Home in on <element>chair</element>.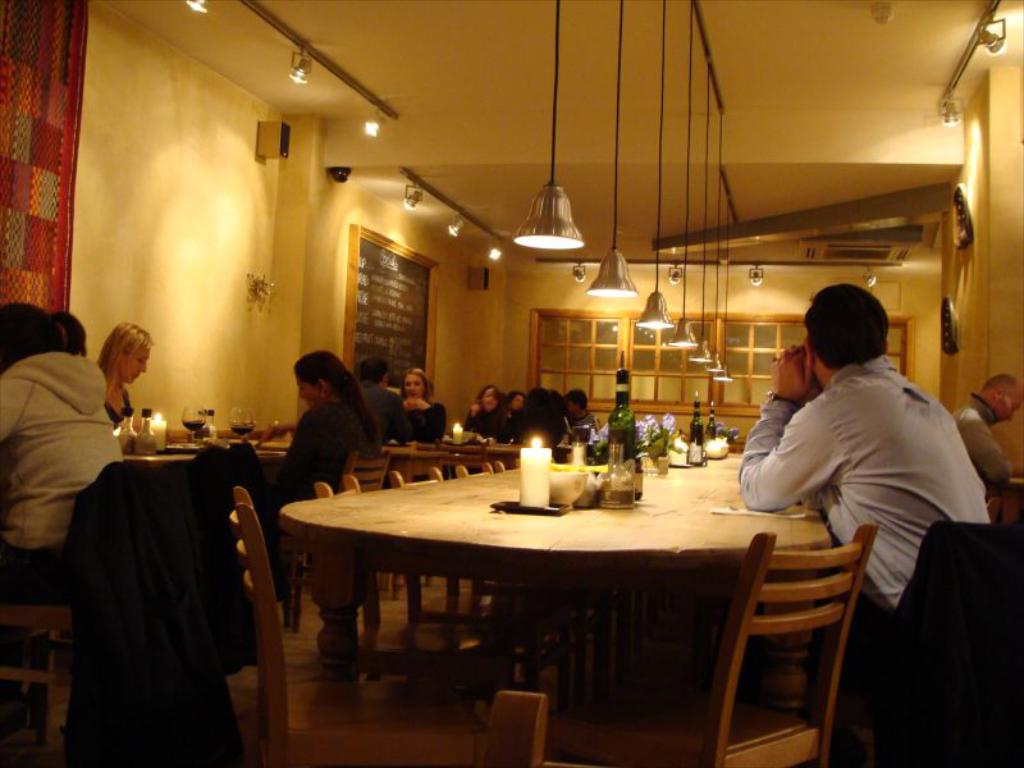
Homed in at x1=435, y1=438, x2=486, y2=475.
